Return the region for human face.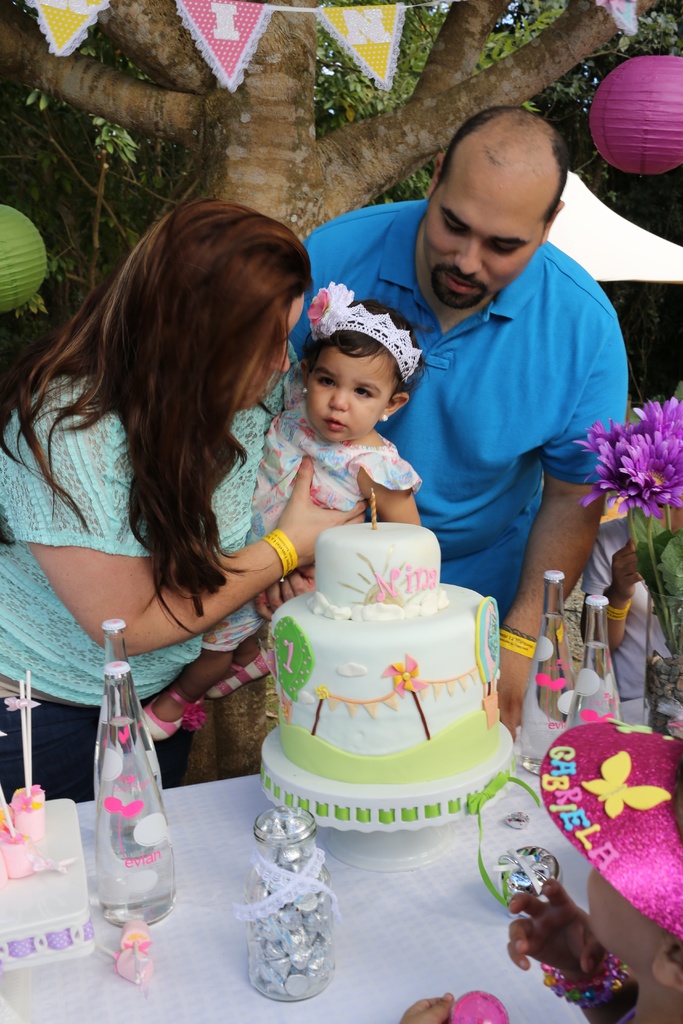
x1=305 y1=345 x2=391 y2=442.
